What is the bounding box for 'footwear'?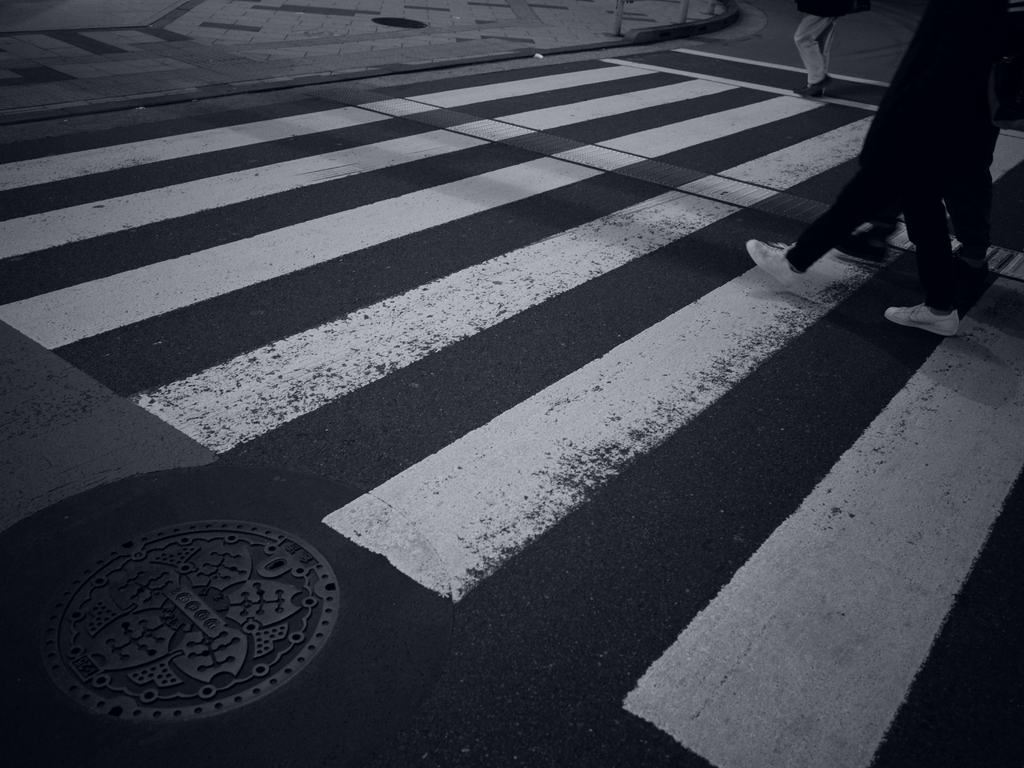
left=835, top=232, right=890, bottom=263.
